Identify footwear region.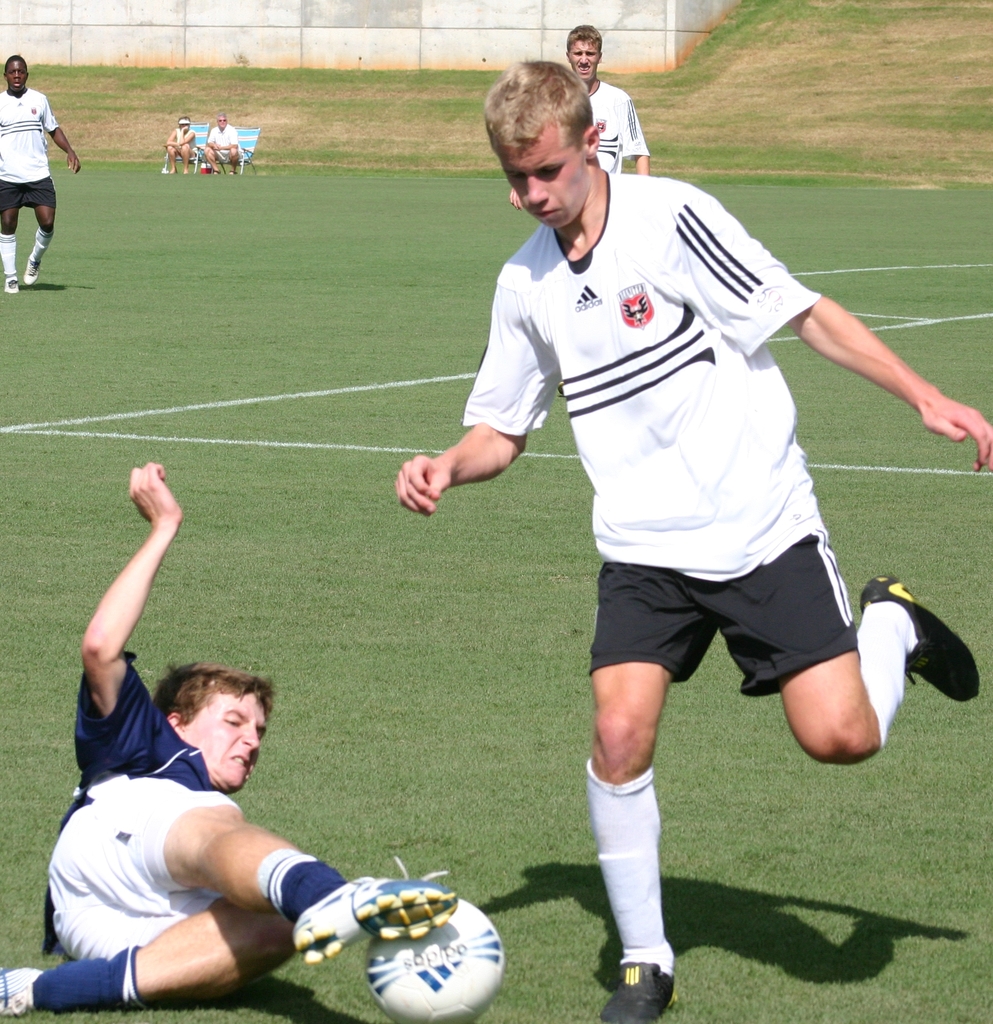
Region: <box>3,273,18,294</box>.
